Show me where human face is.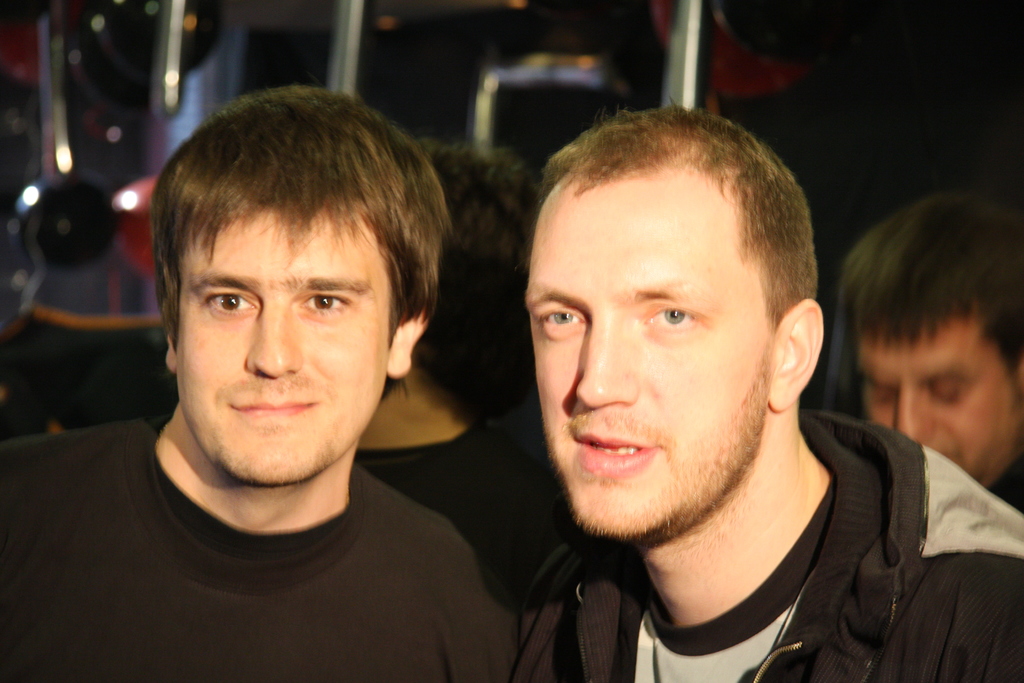
human face is at region(854, 300, 1021, 496).
